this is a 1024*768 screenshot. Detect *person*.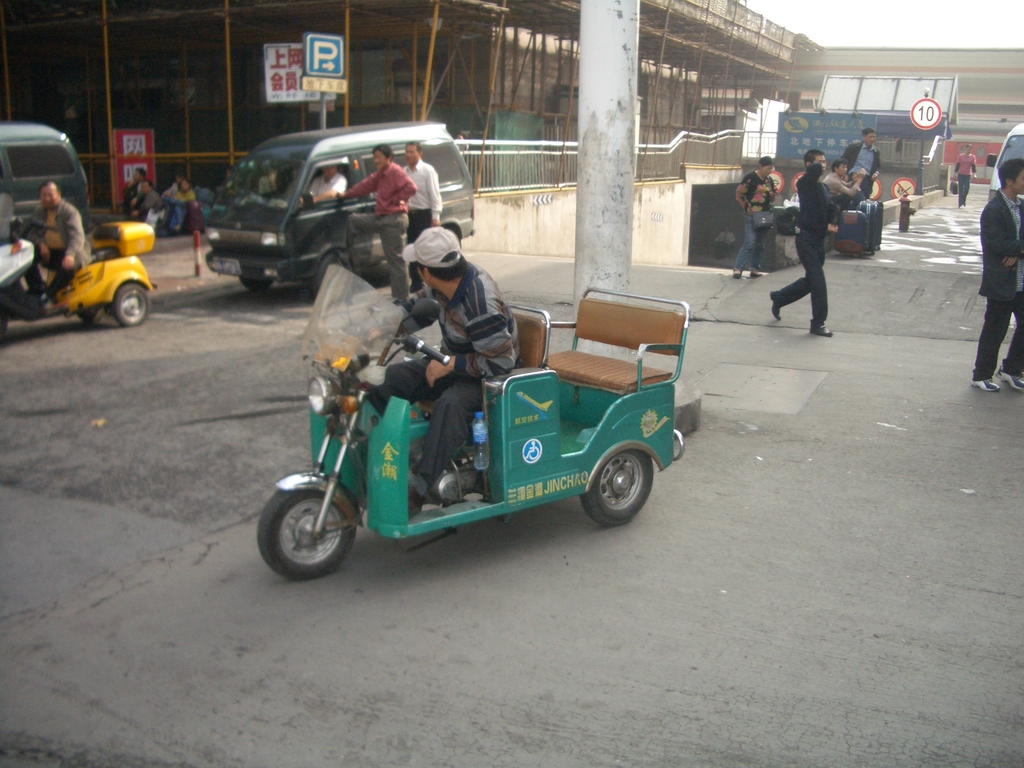
Rect(18, 179, 83, 306).
